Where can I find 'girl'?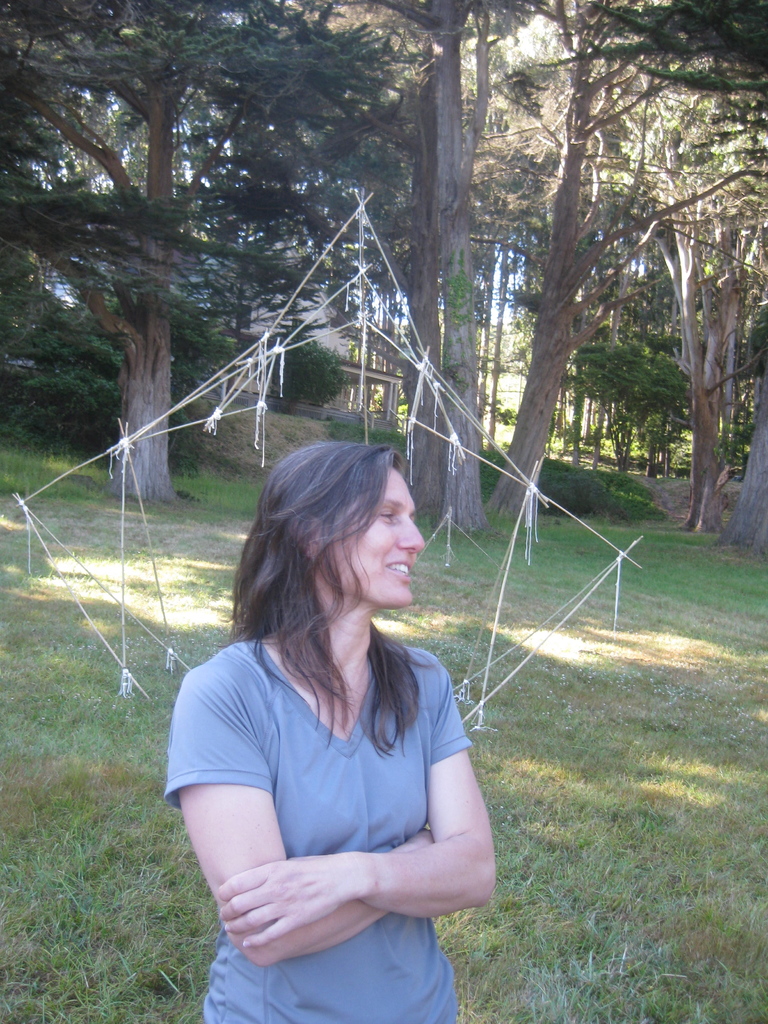
You can find it at 162,442,494,1023.
